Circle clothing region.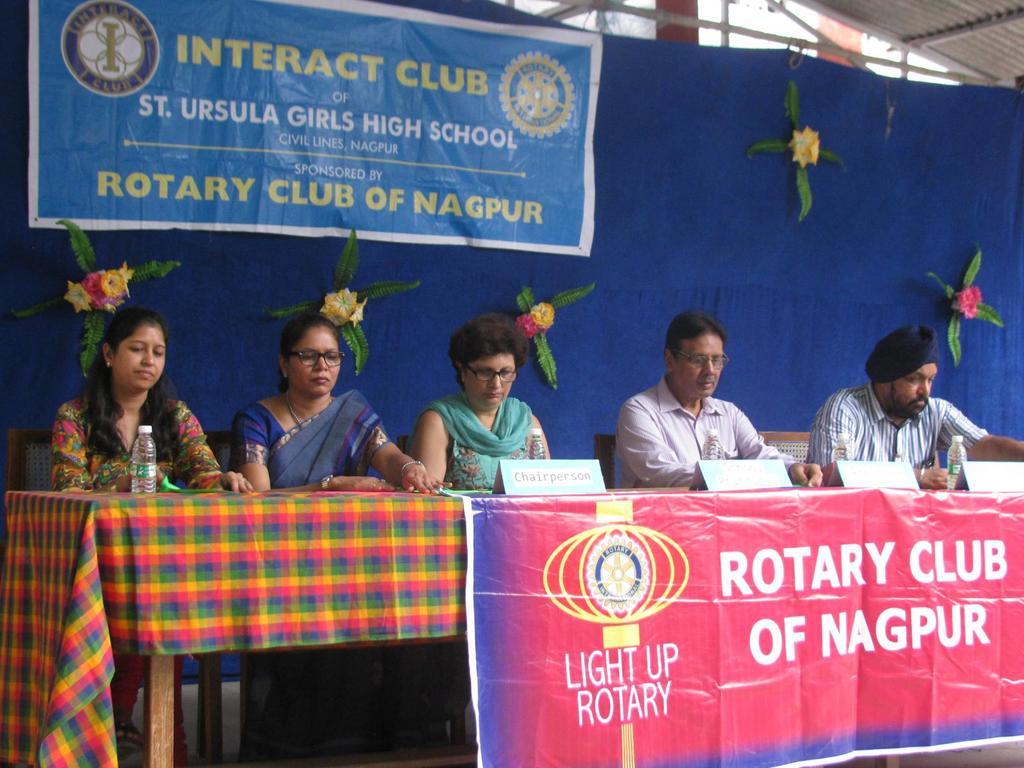
Region: box=[796, 382, 988, 472].
